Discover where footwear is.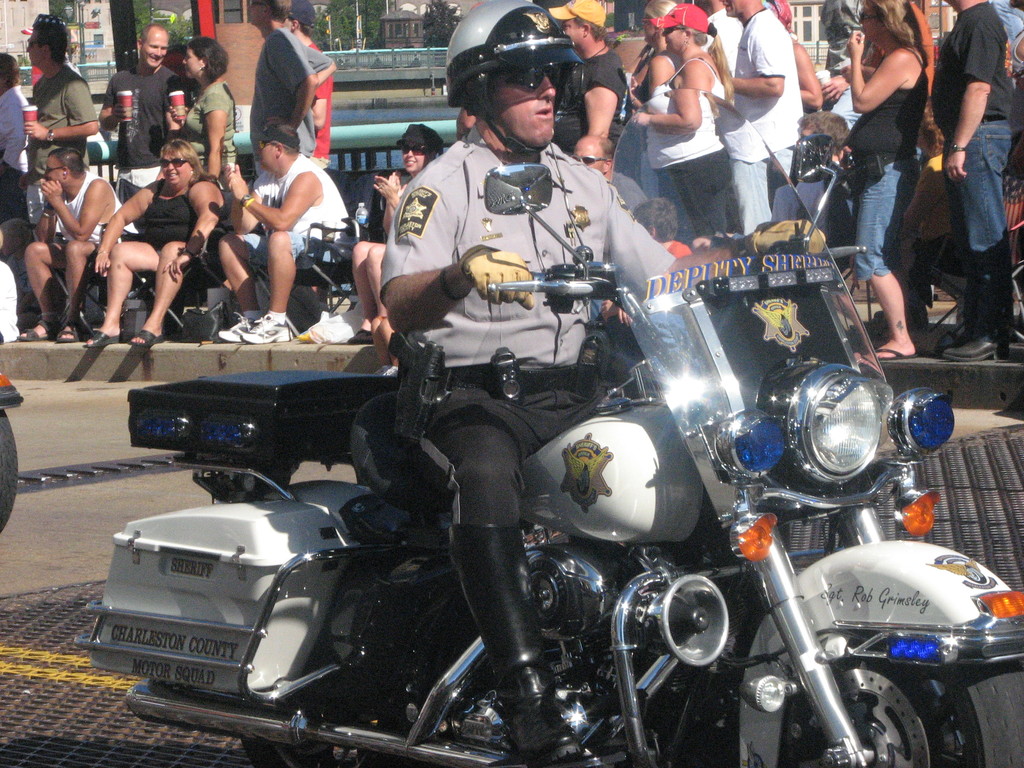
Discovered at [243,318,290,339].
